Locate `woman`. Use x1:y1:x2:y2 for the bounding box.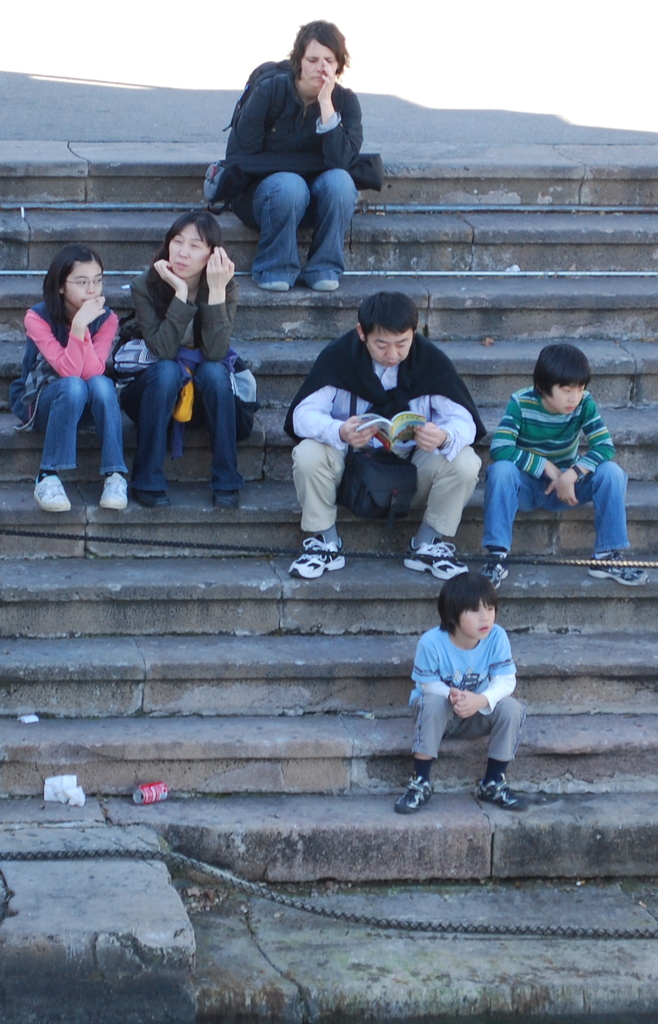
222:18:363:292.
